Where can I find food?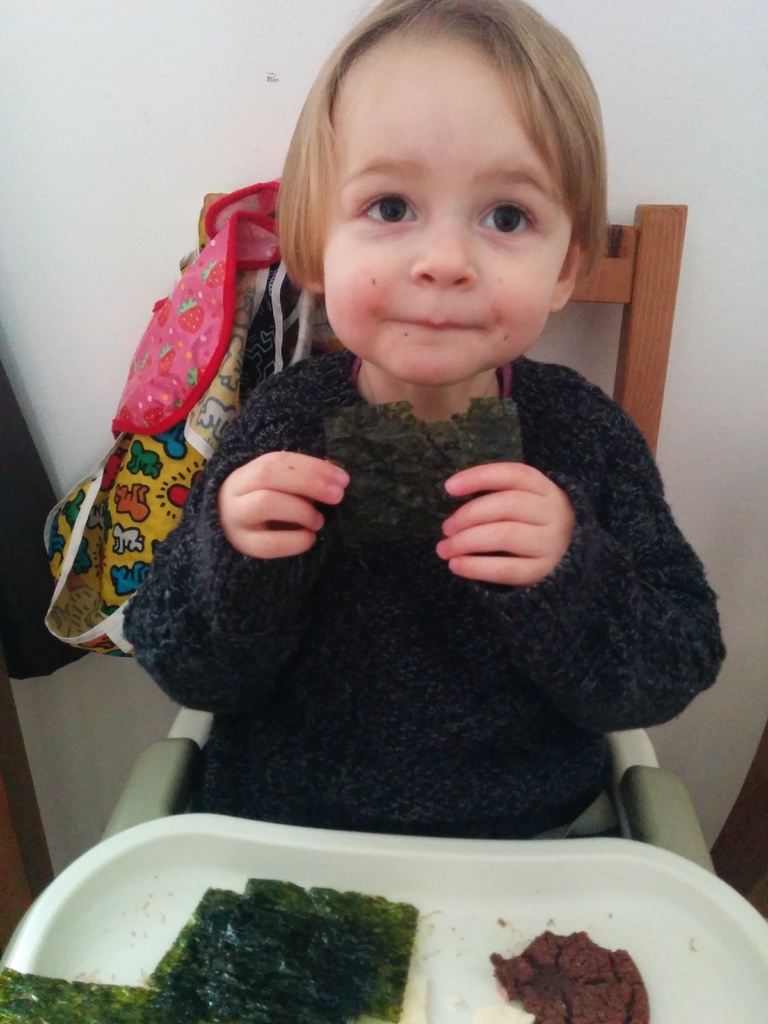
You can find it at detection(0, 869, 422, 1023).
